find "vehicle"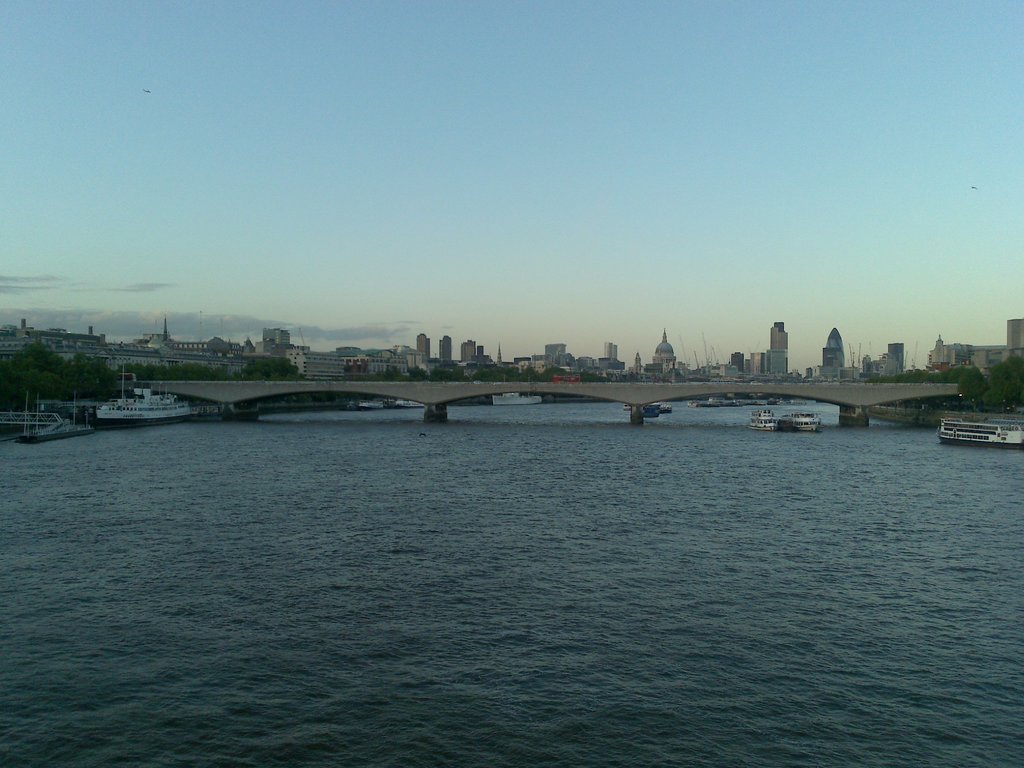
[left=493, top=375, right=544, bottom=409]
